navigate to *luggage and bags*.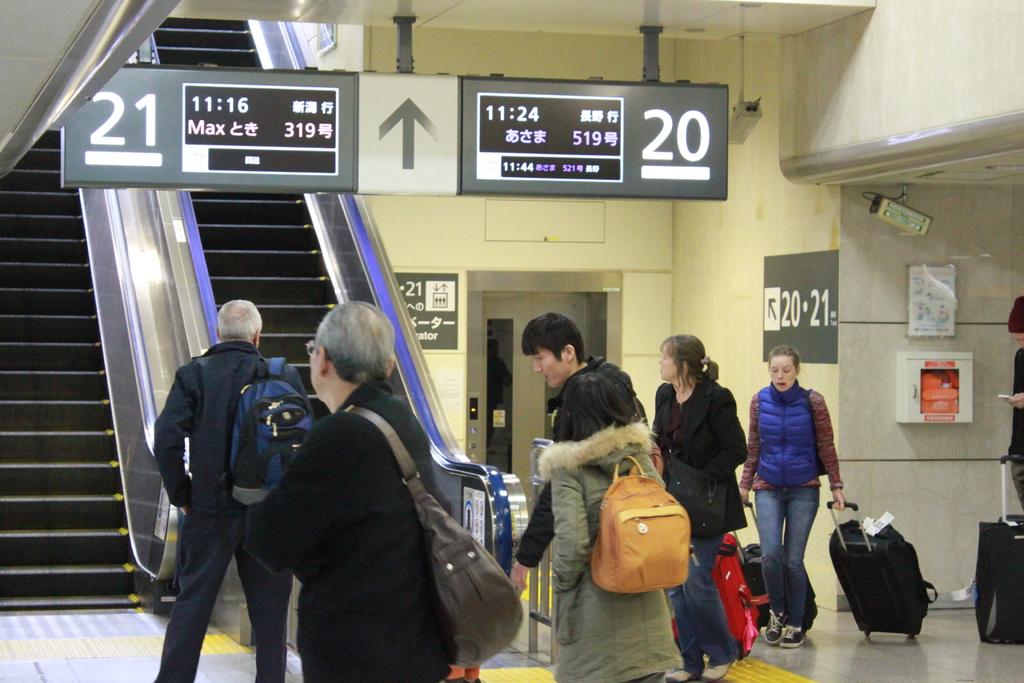
Navigation target: detection(228, 358, 319, 507).
